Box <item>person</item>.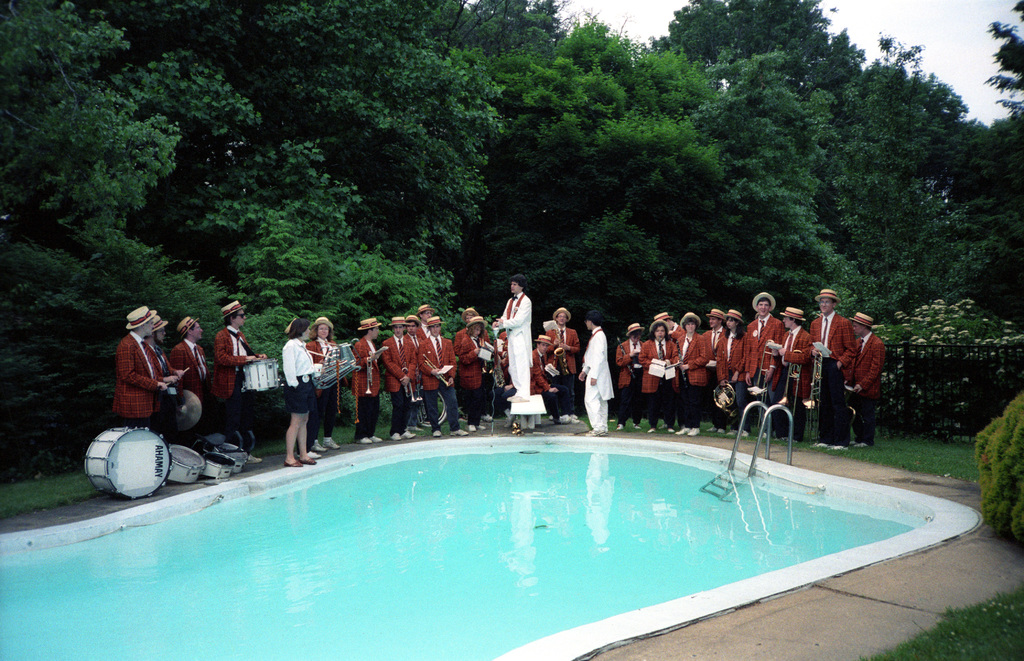
pyautogui.locateOnScreen(276, 316, 327, 477).
